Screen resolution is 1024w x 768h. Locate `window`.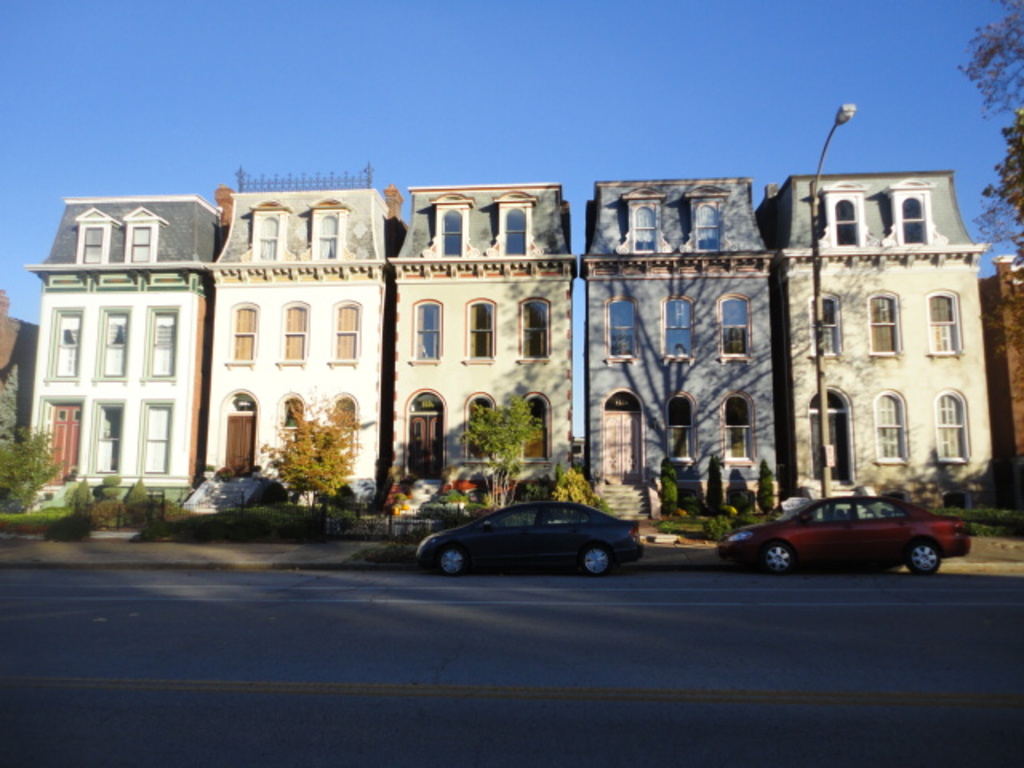
<bbox>128, 205, 162, 259</bbox>.
